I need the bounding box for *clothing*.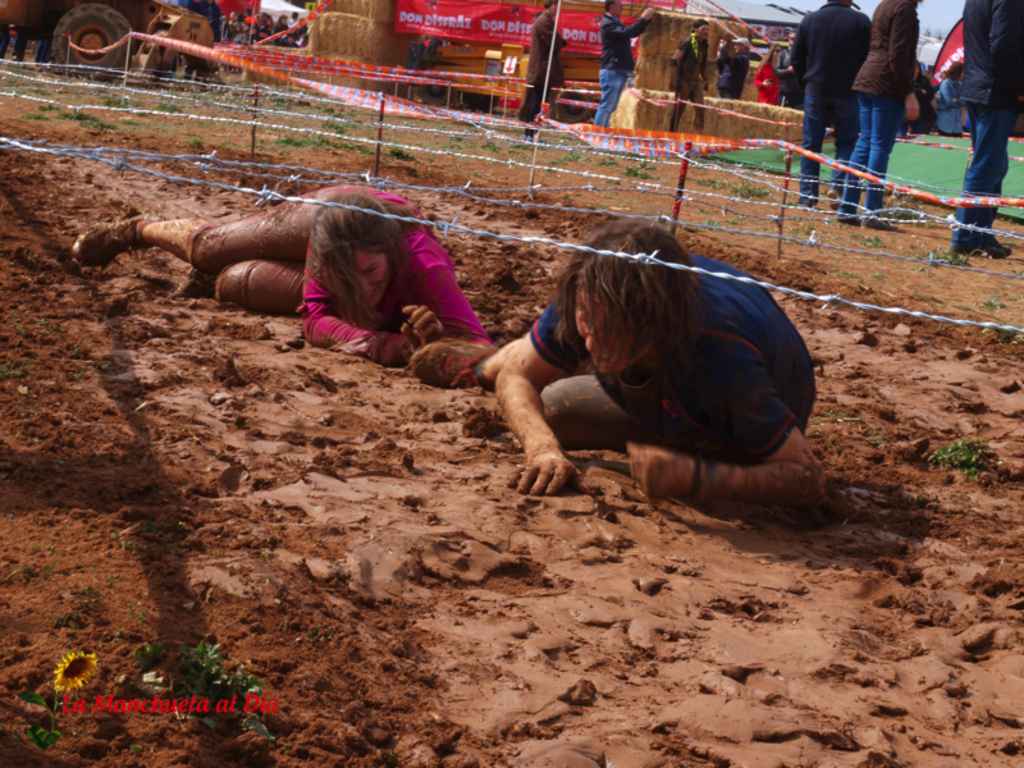
Here it is: <box>836,93,901,216</box>.
